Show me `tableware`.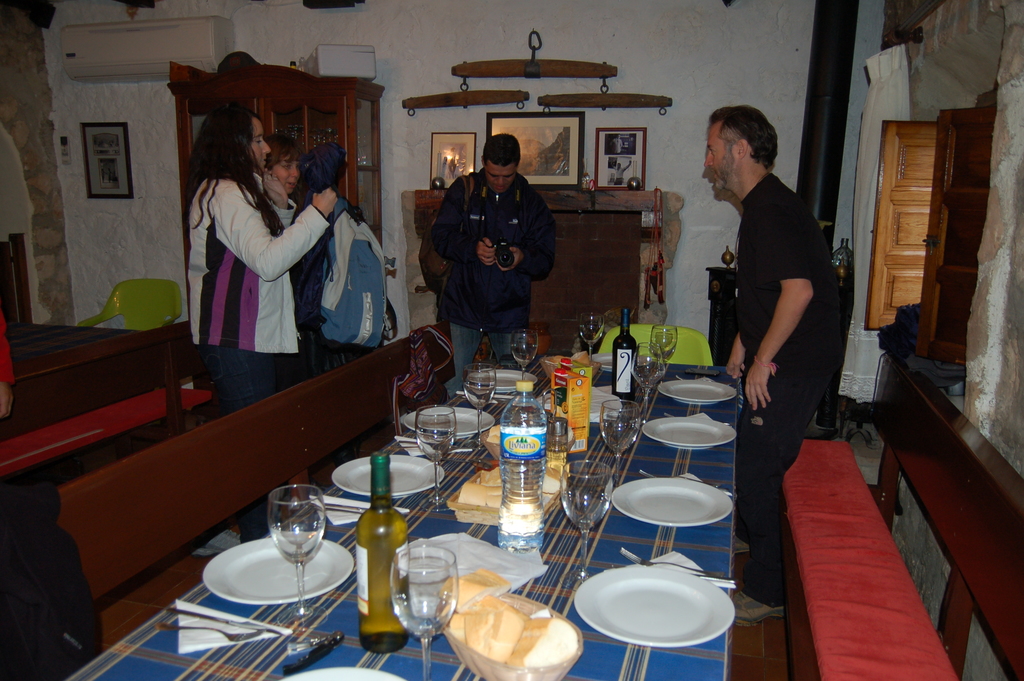
`tableware` is here: [330,448,451,518].
